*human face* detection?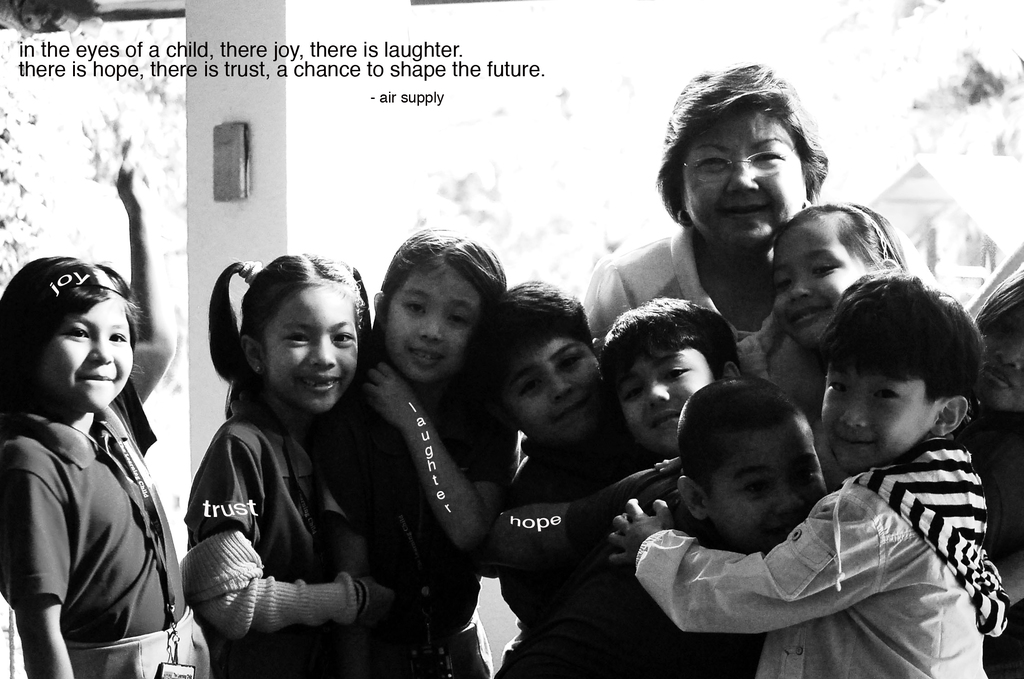
region(381, 263, 479, 383)
